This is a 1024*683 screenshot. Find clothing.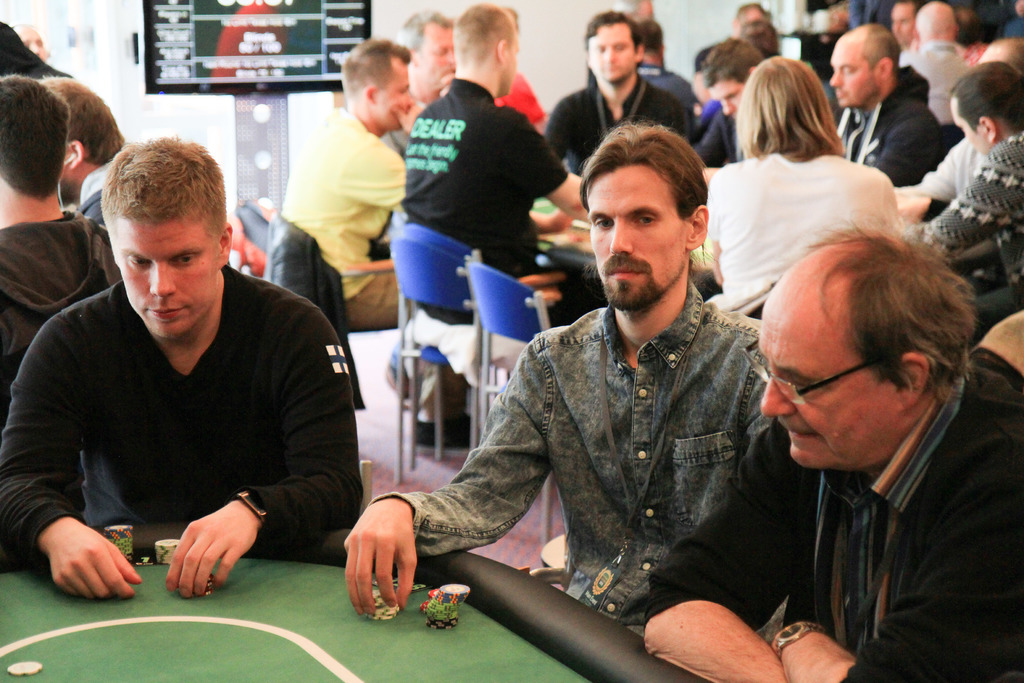
Bounding box: box(899, 28, 961, 128).
